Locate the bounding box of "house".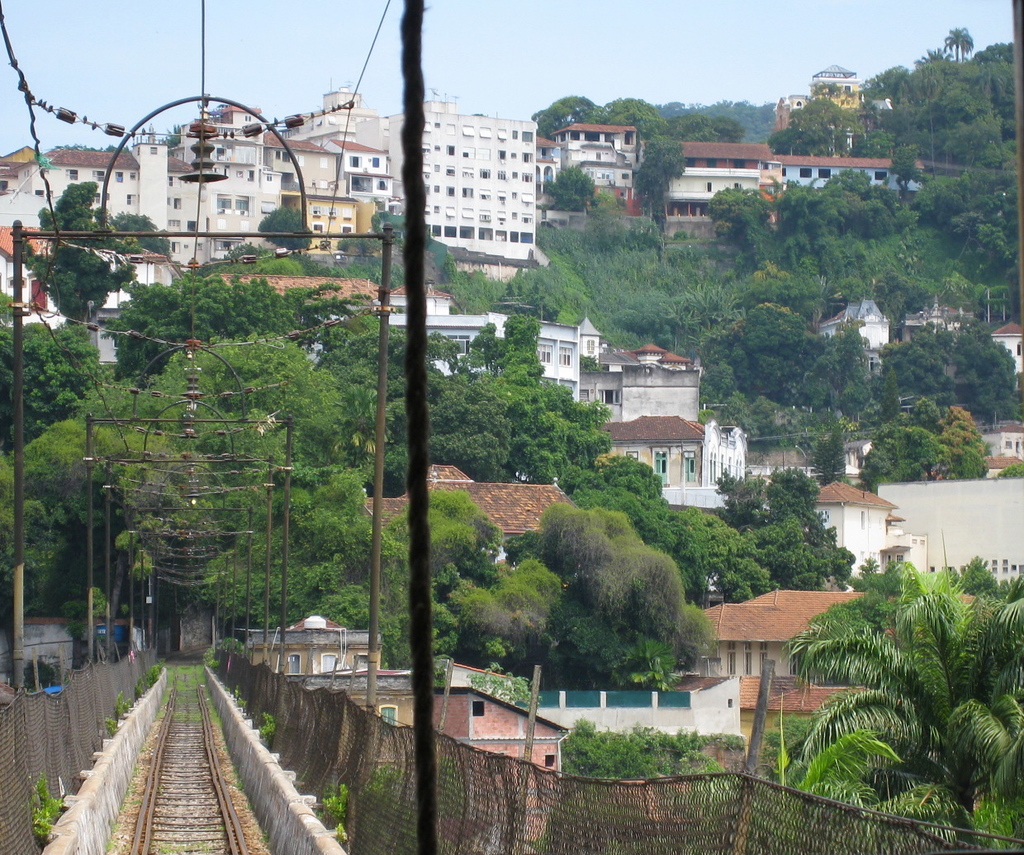
Bounding box: bbox(382, 284, 452, 339).
